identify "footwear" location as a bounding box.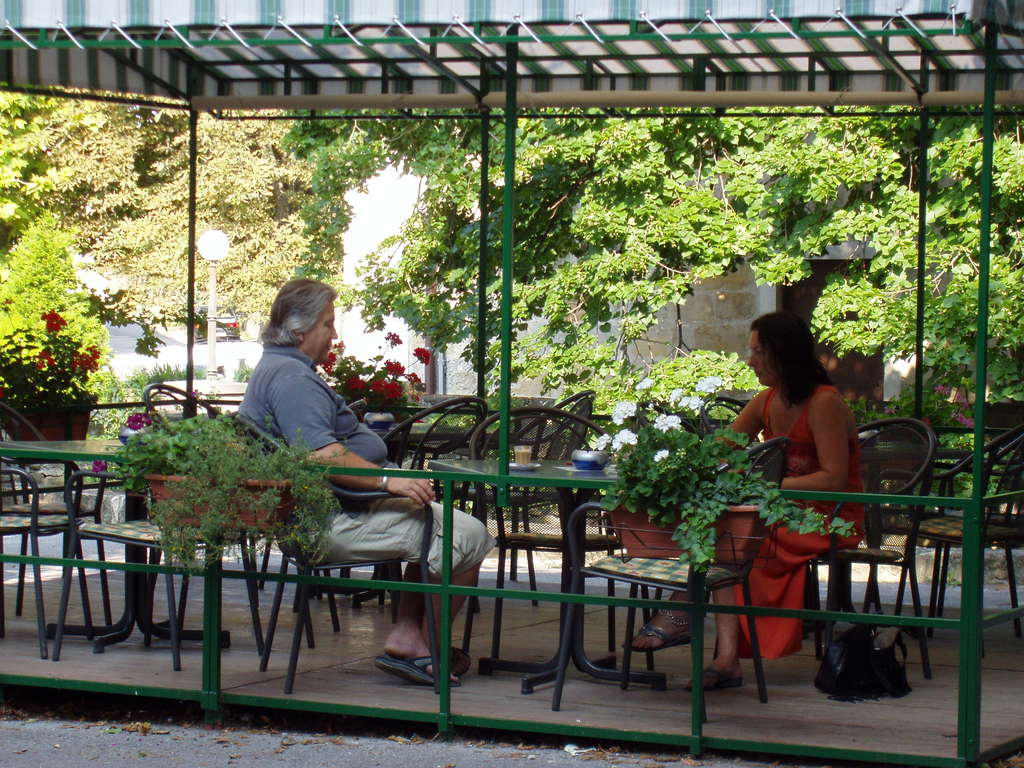
<region>622, 623, 692, 650</region>.
